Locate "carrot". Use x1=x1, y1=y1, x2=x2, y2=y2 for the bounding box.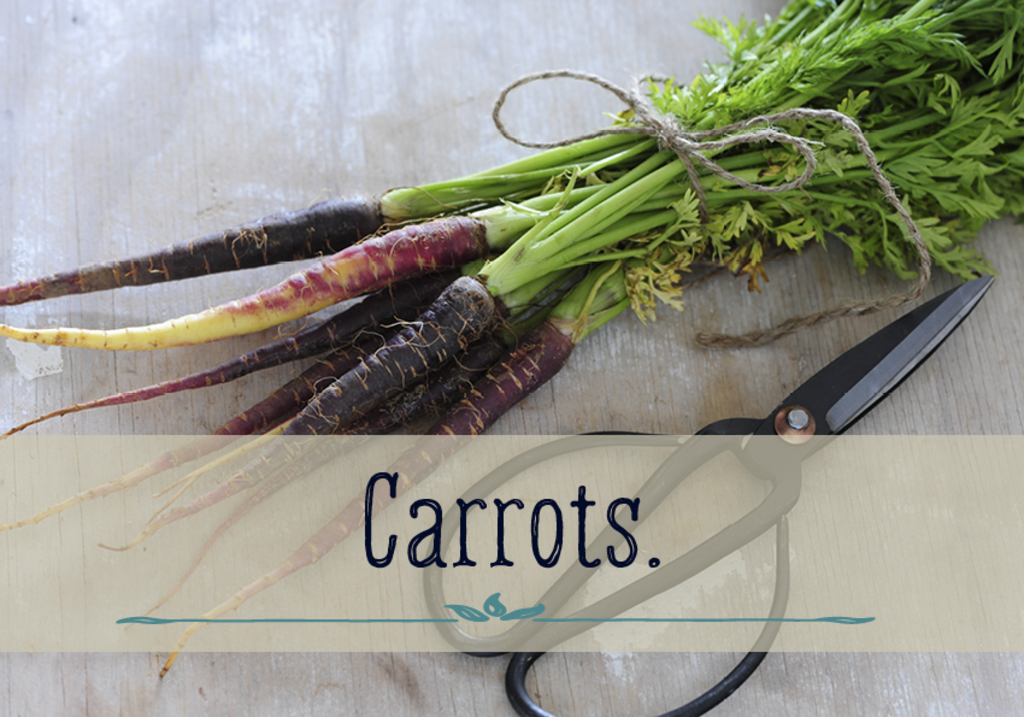
x1=0, y1=190, x2=389, y2=287.
